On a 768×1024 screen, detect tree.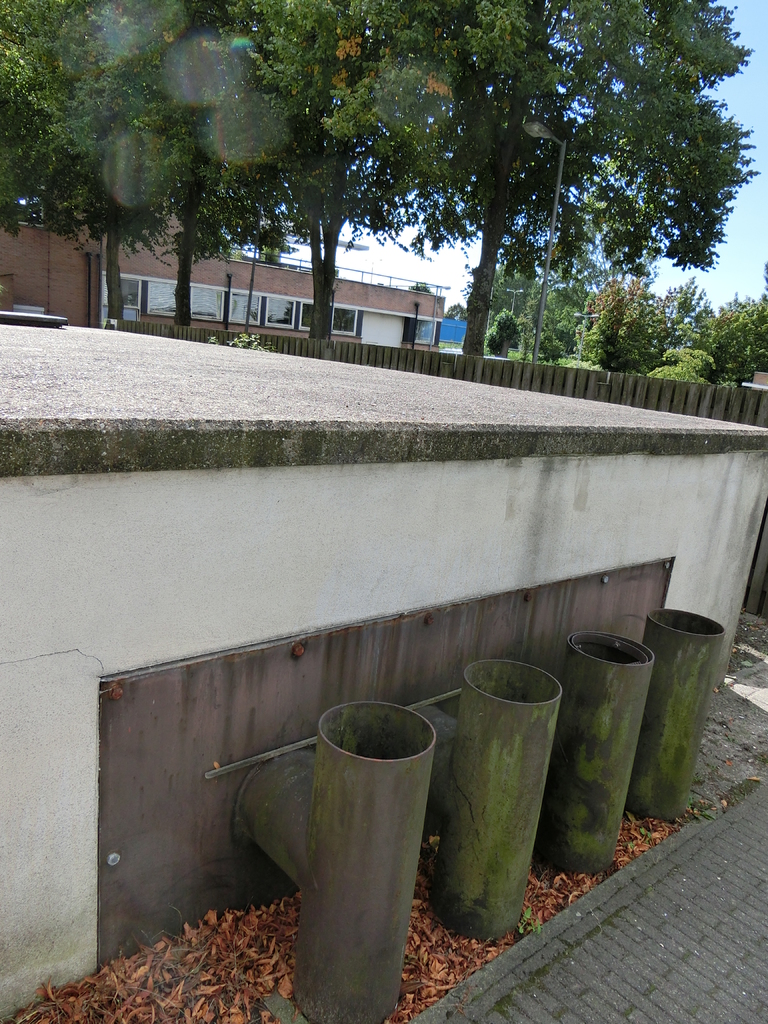
x1=444 y1=302 x2=467 y2=323.
